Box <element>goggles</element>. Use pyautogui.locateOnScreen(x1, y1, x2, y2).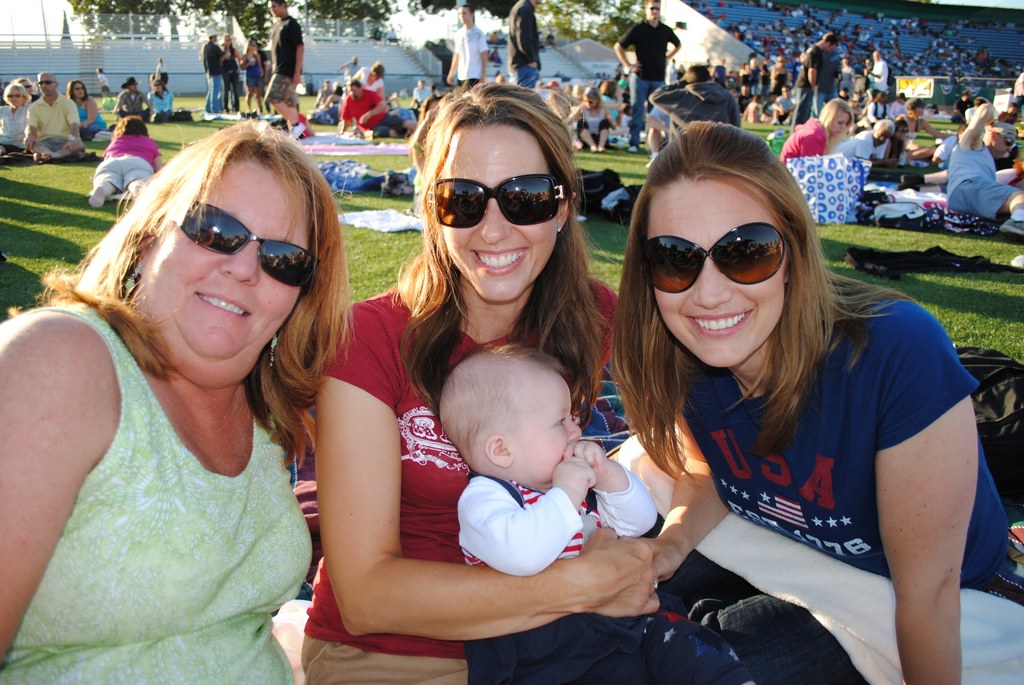
pyautogui.locateOnScreen(72, 85, 87, 90).
